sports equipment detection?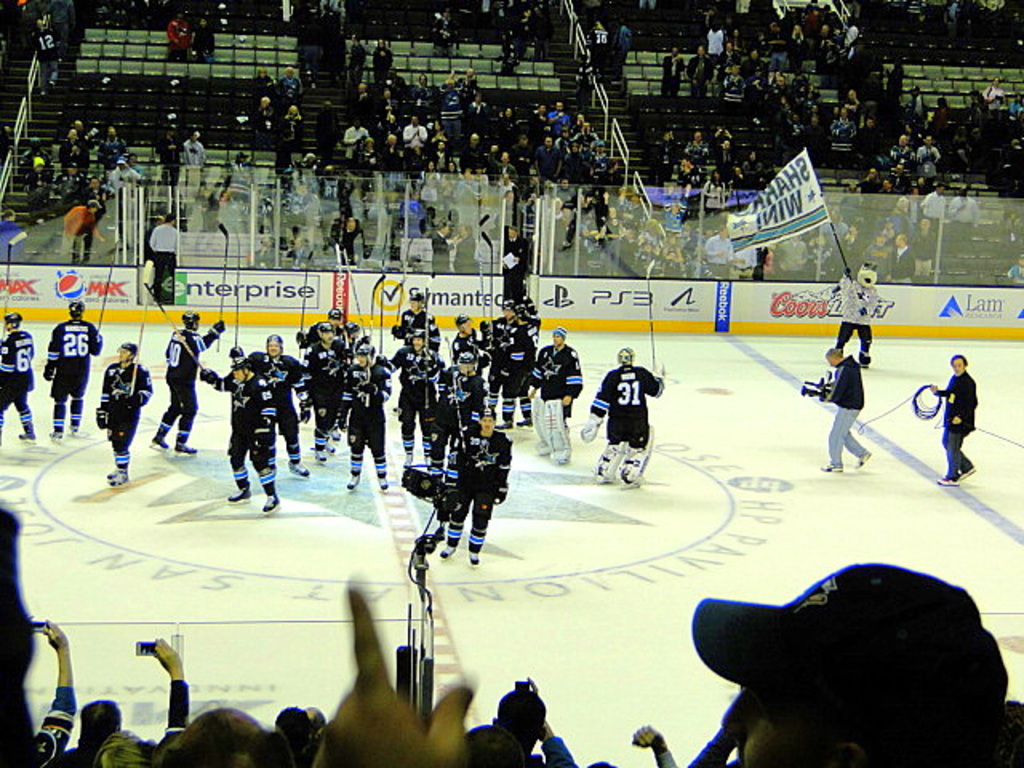
x1=554, y1=451, x2=570, y2=466
